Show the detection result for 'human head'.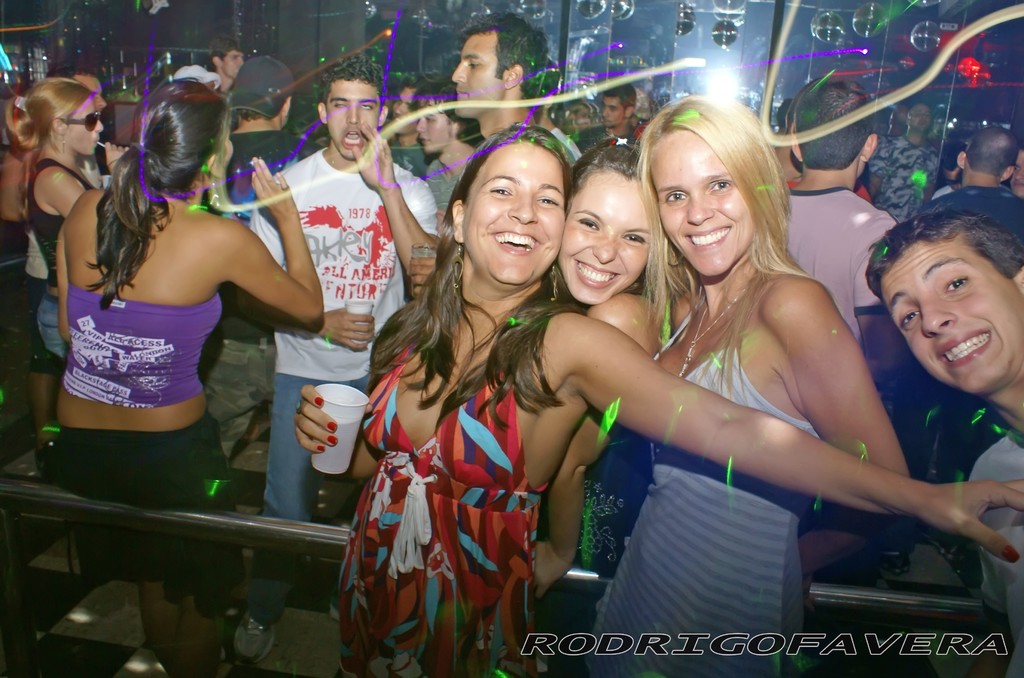
{"x1": 570, "y1": 135, "x2": 653, "y2": 305}.
